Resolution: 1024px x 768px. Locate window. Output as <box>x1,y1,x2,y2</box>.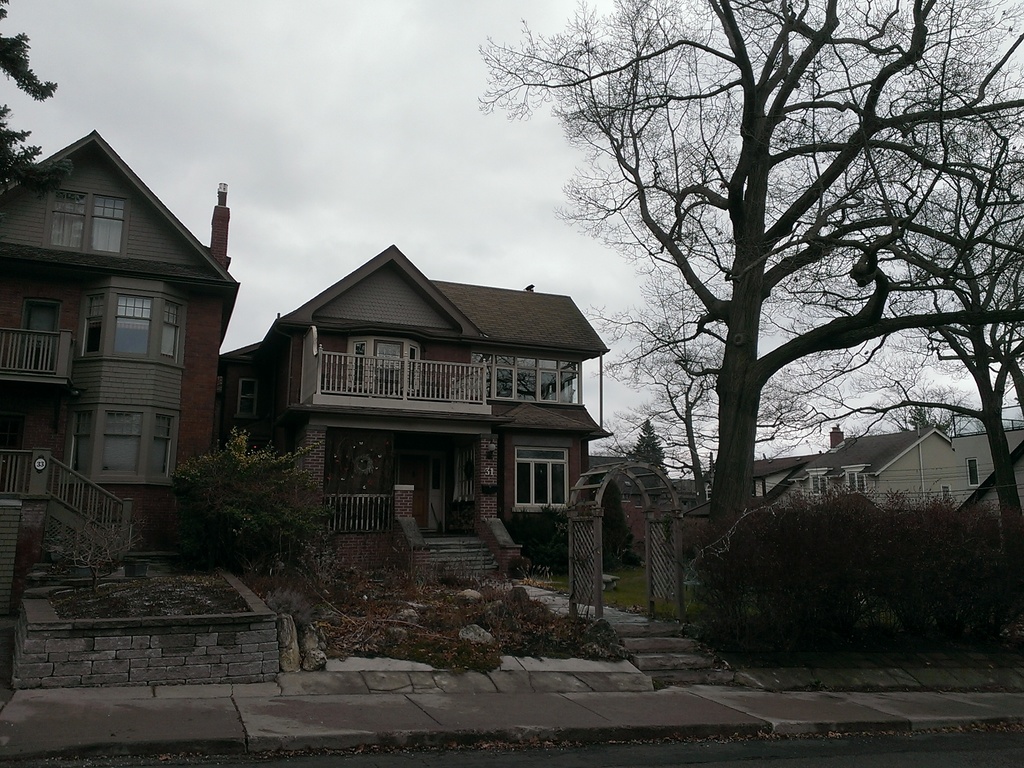
<box>849,472,870,493</box>.
